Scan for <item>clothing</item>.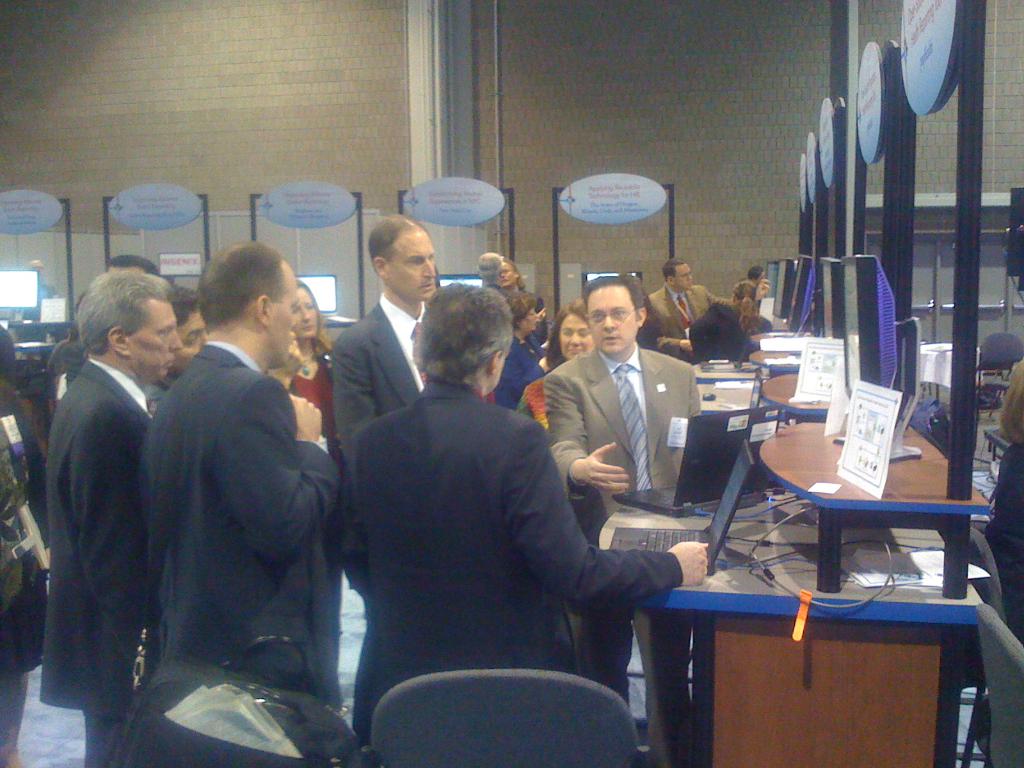
Scan result: [x1=292, y1=336, x2=329, y2=413].
